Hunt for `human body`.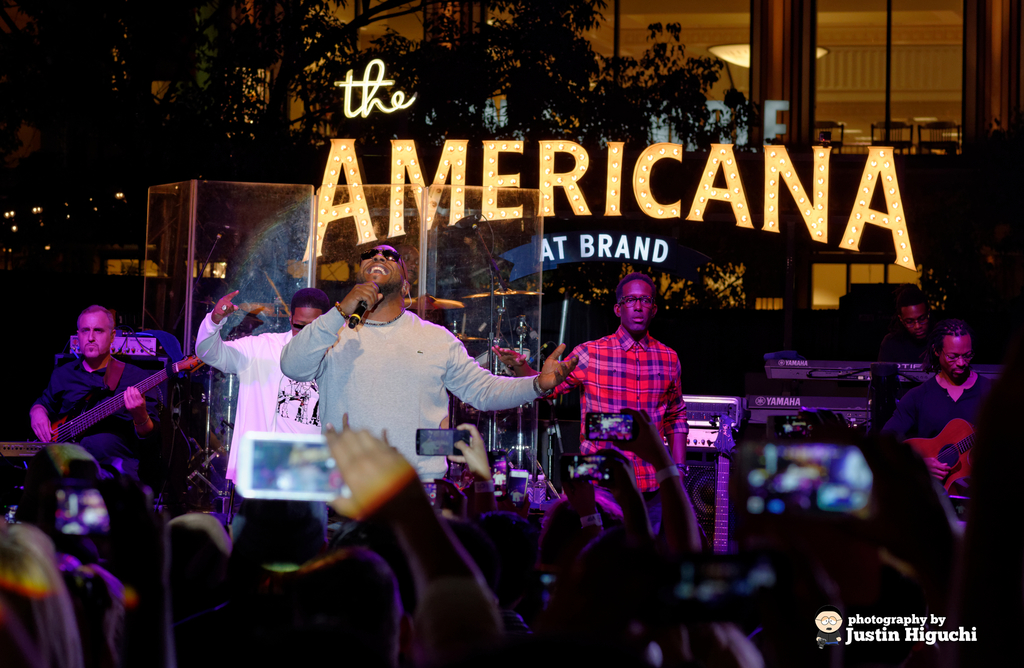
Hunted down at 29,309,163,484.
